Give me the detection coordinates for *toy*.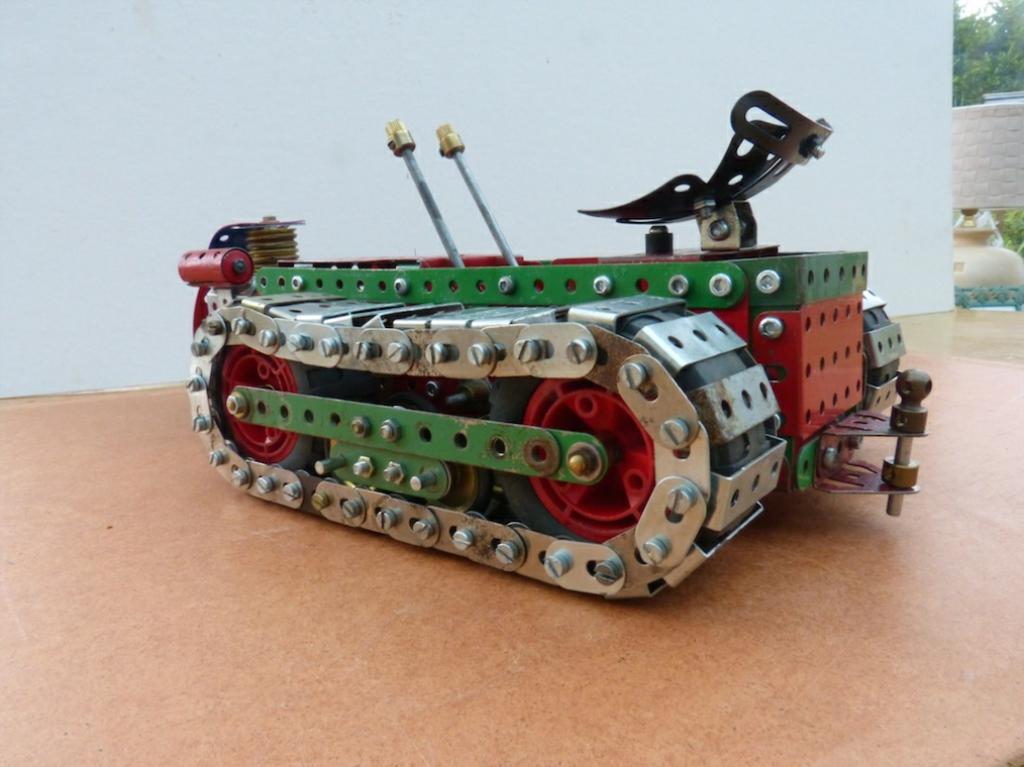
(x1=113, y1=133, x2=958, y2=608).
